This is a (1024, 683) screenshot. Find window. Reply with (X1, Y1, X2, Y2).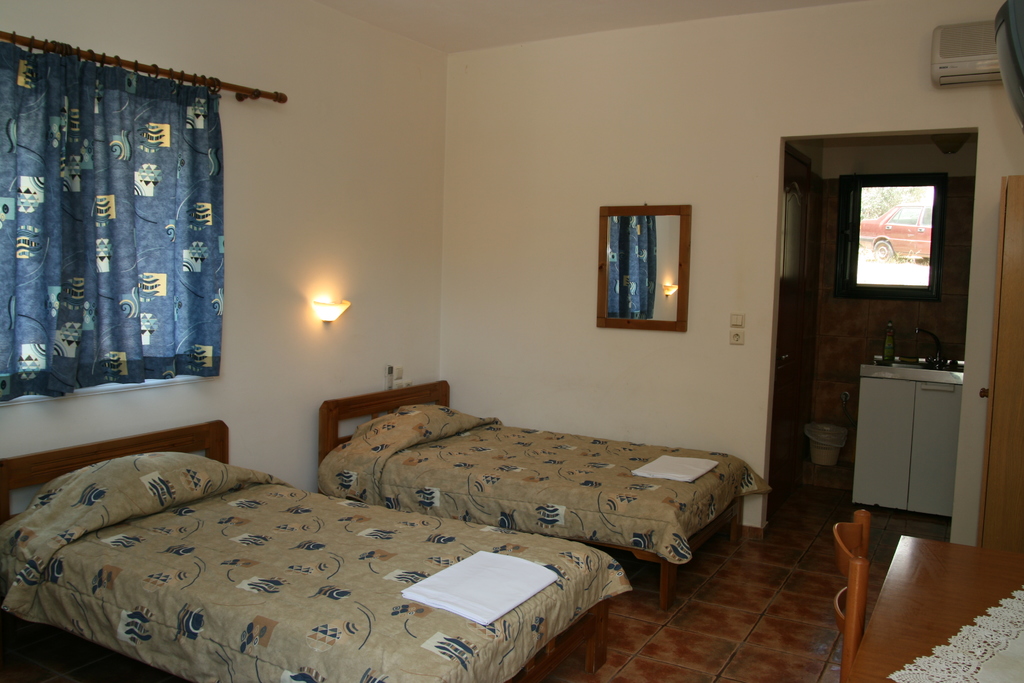
(6, 65, 223, 406).
